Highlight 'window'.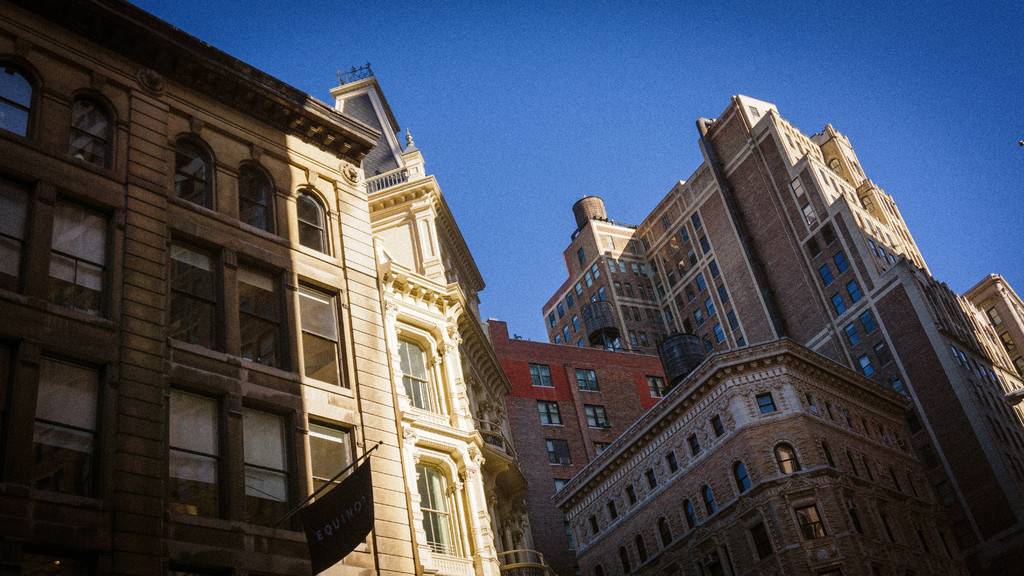
Highlighted region: [left=859, top=308, right=875, bottom=335].
